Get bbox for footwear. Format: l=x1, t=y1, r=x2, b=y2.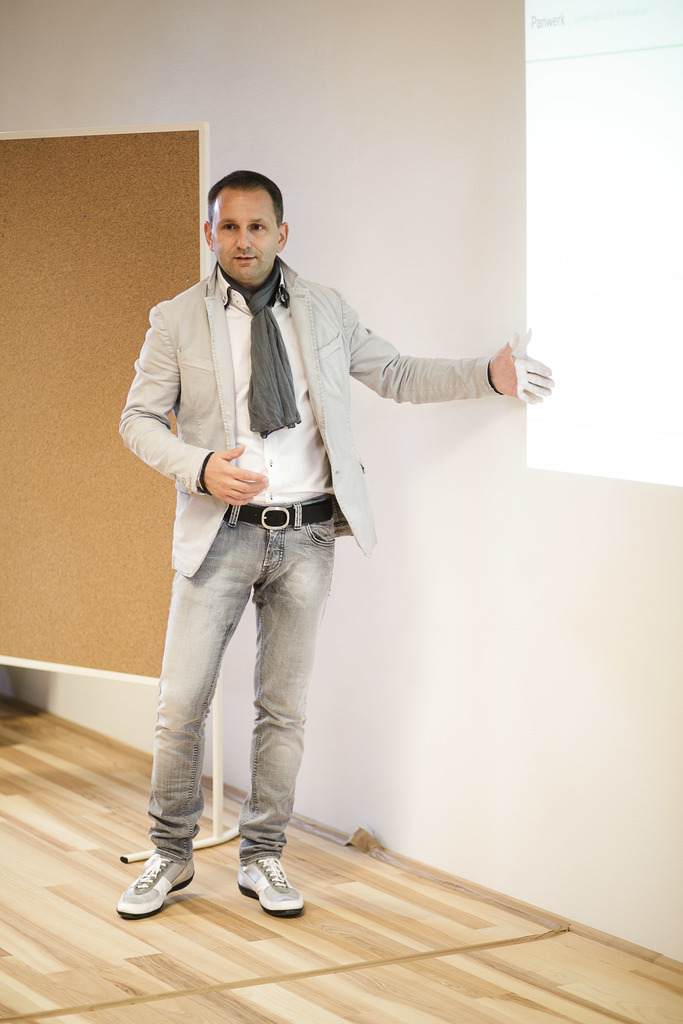
l=239, t=852, r=308, b=917.
